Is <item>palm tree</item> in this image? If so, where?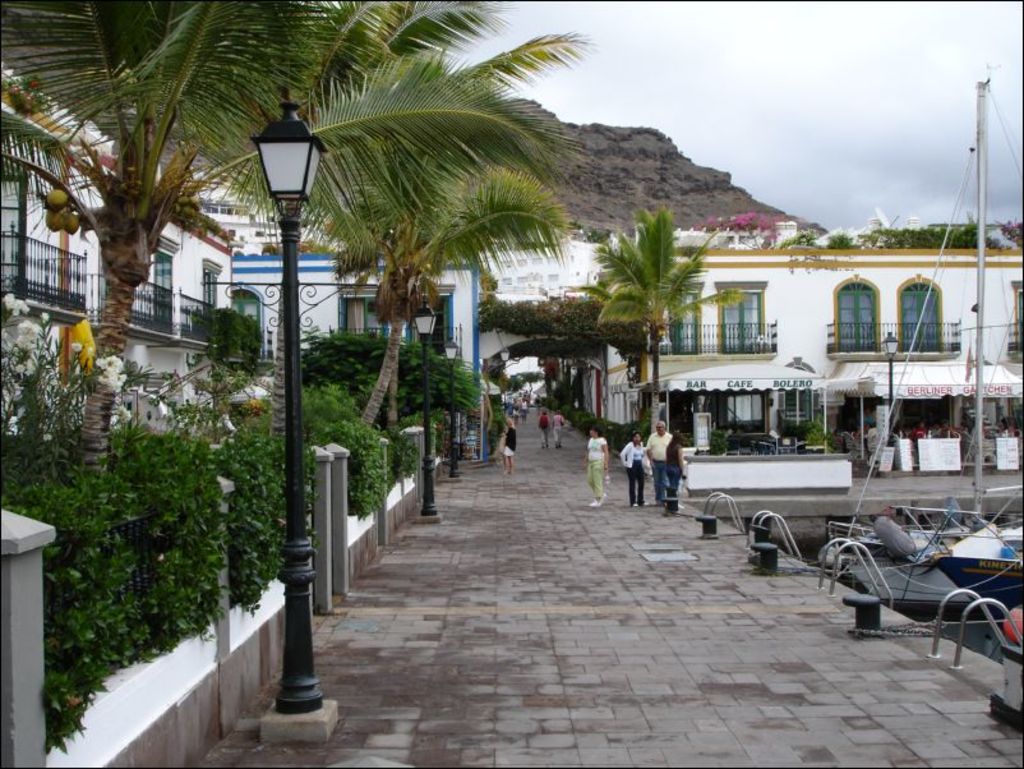
Yes, at bbox=(338, 52, 535, 438).
